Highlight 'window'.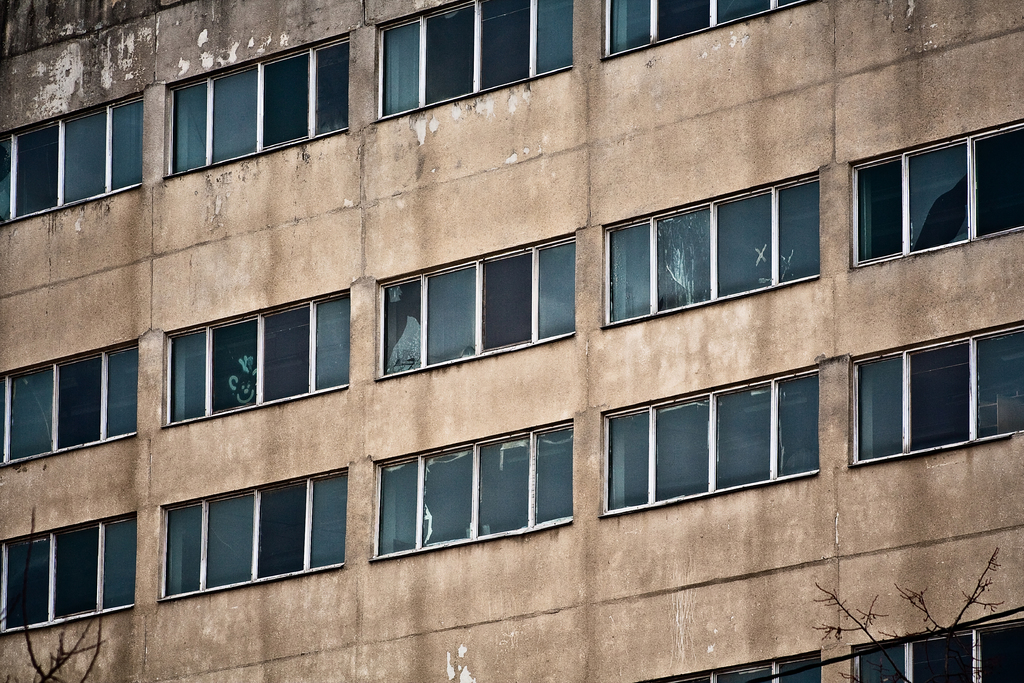
Highlighted region: Rect(157, 288, 355, 420).
